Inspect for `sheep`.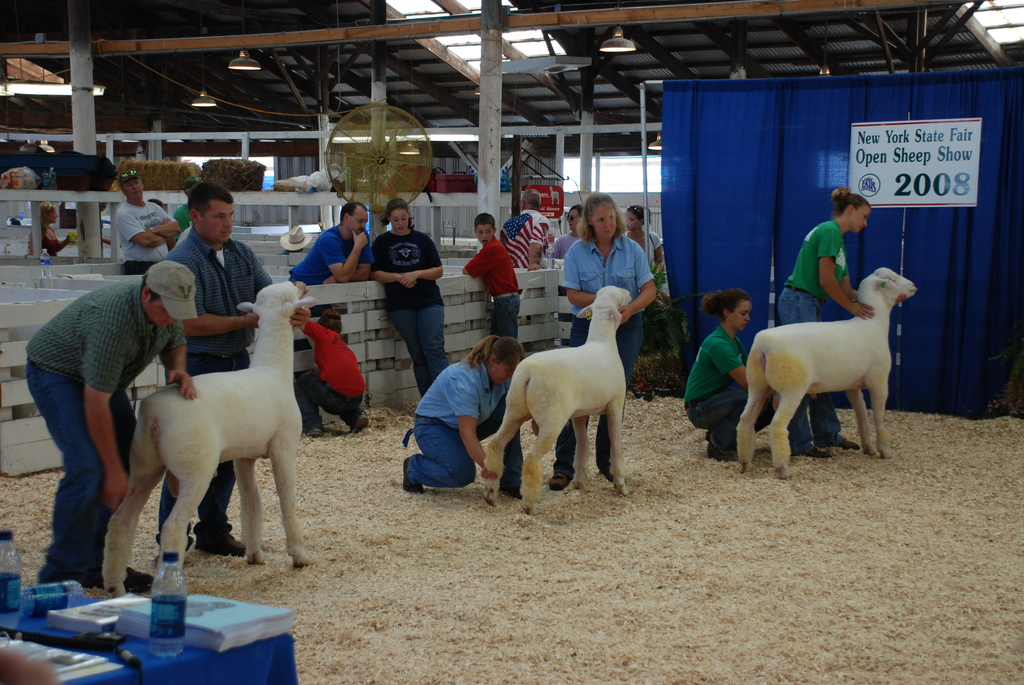
Inspection: (x1=742, y1=271, x2=929, y2=485).
